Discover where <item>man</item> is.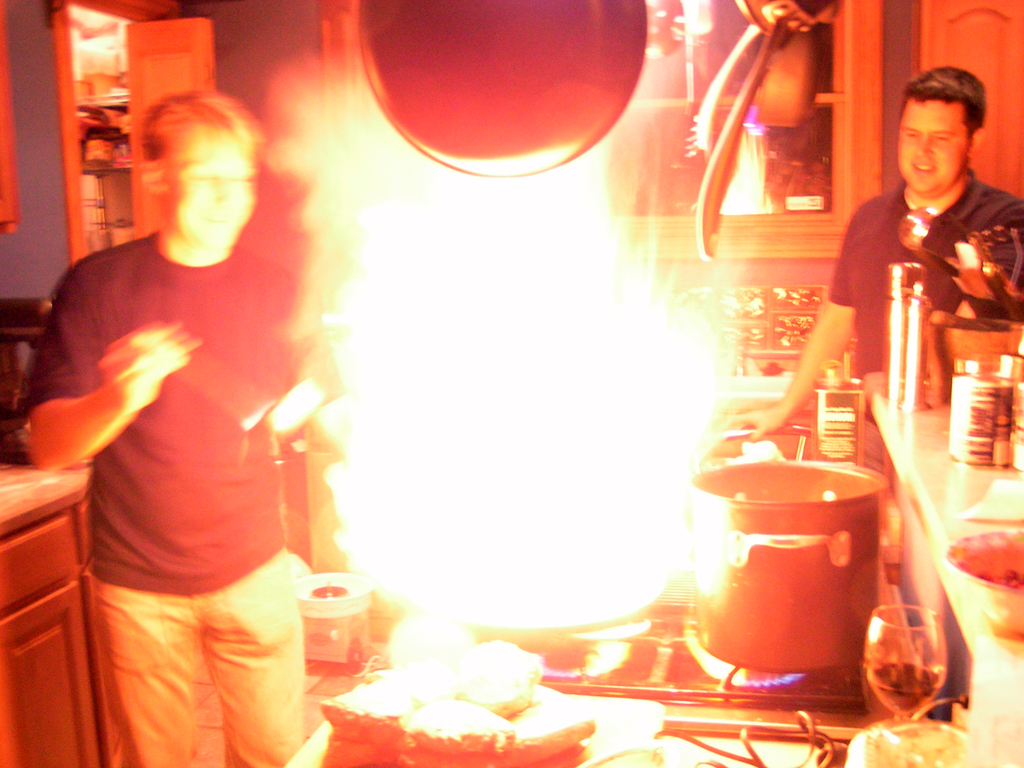
Discovered at 726:67:1023:444.
